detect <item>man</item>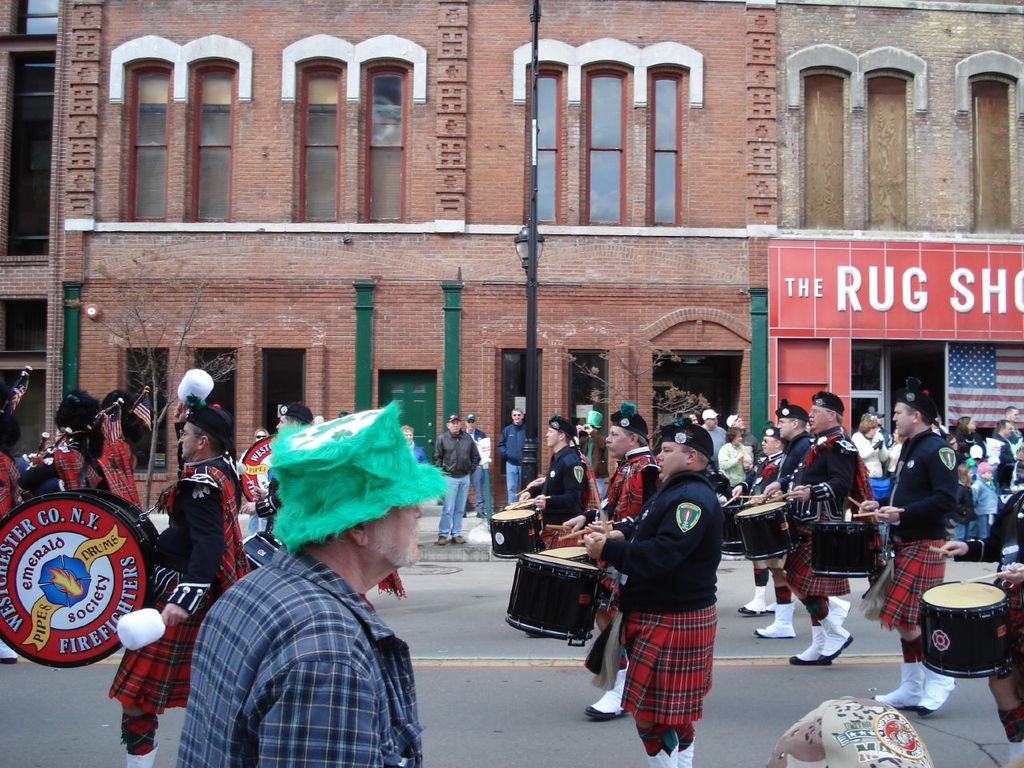
BBox(726, 386, 786, 622)
